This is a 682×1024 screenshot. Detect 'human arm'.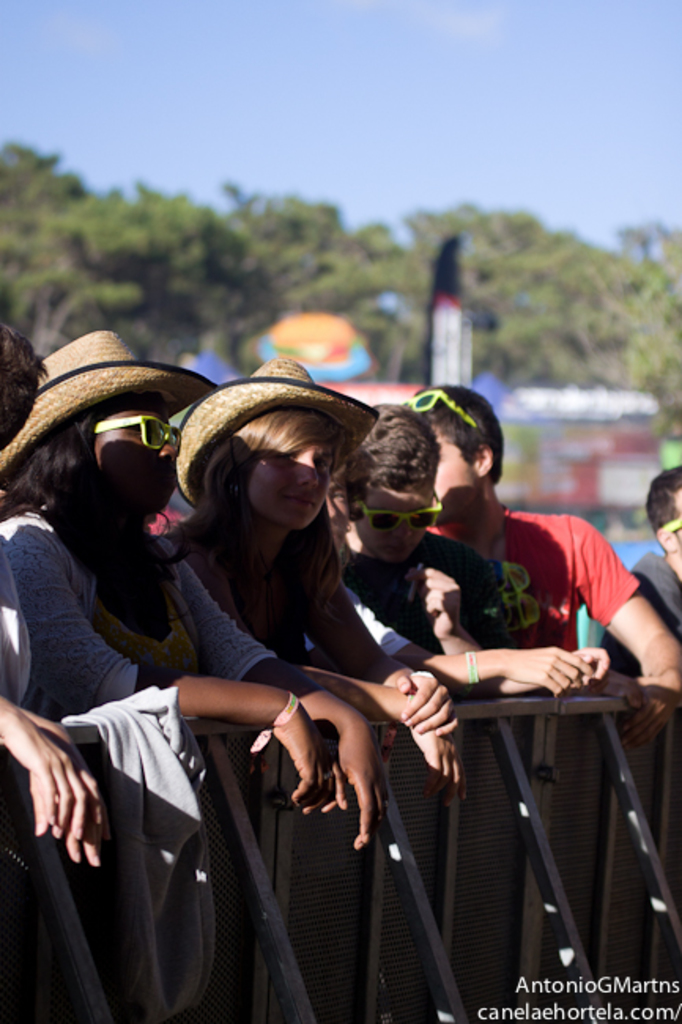
(567,512,680,693).
